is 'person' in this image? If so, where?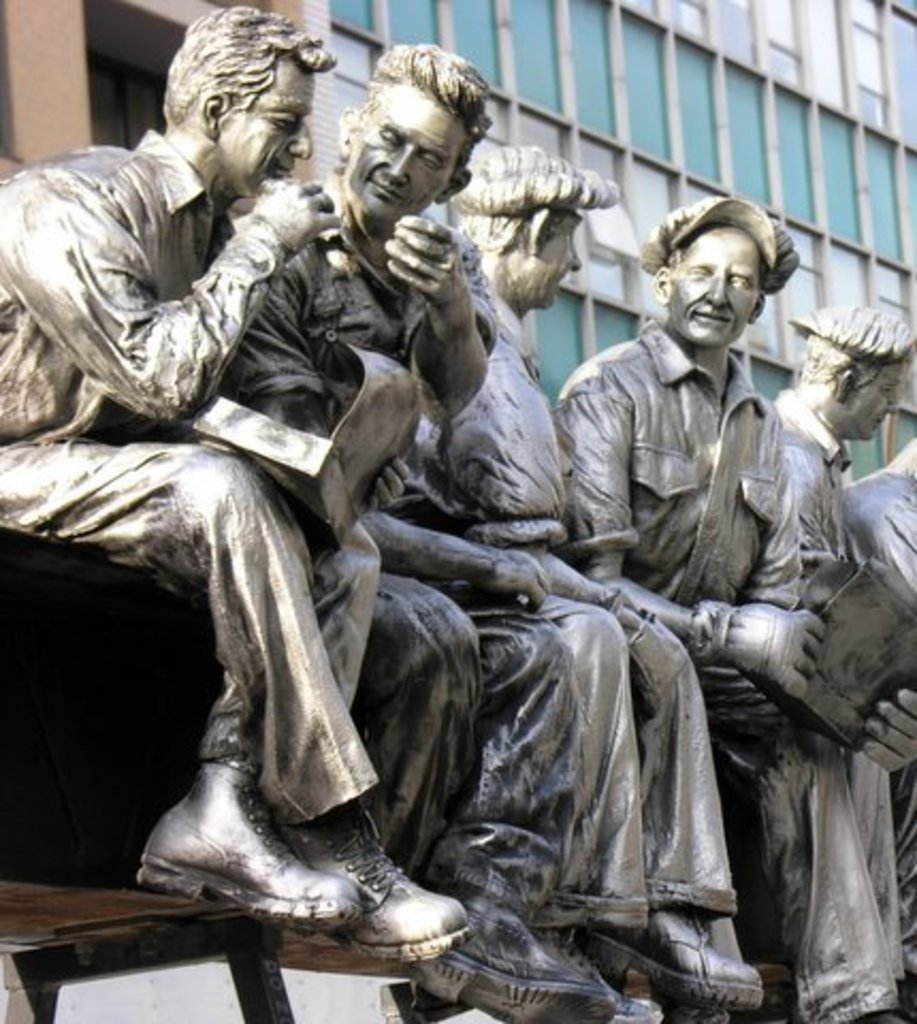
Yes, at l=569, t=192, r=891, b=1022.
